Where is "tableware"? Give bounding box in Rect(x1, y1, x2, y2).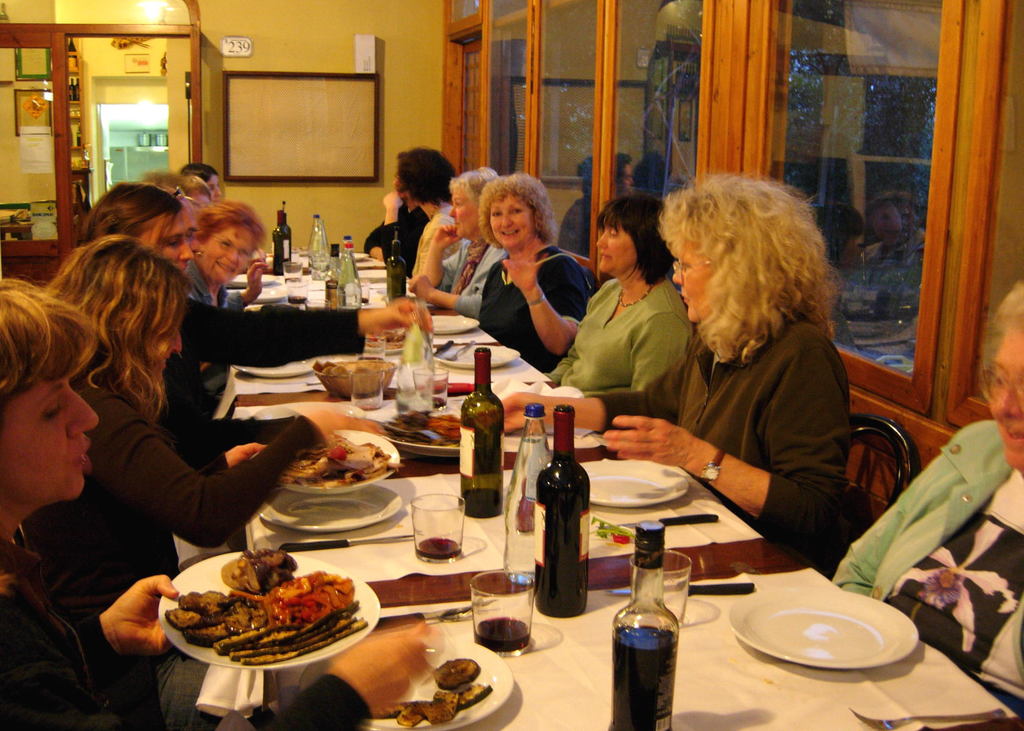
Rect(153, 545, 384, 675).
